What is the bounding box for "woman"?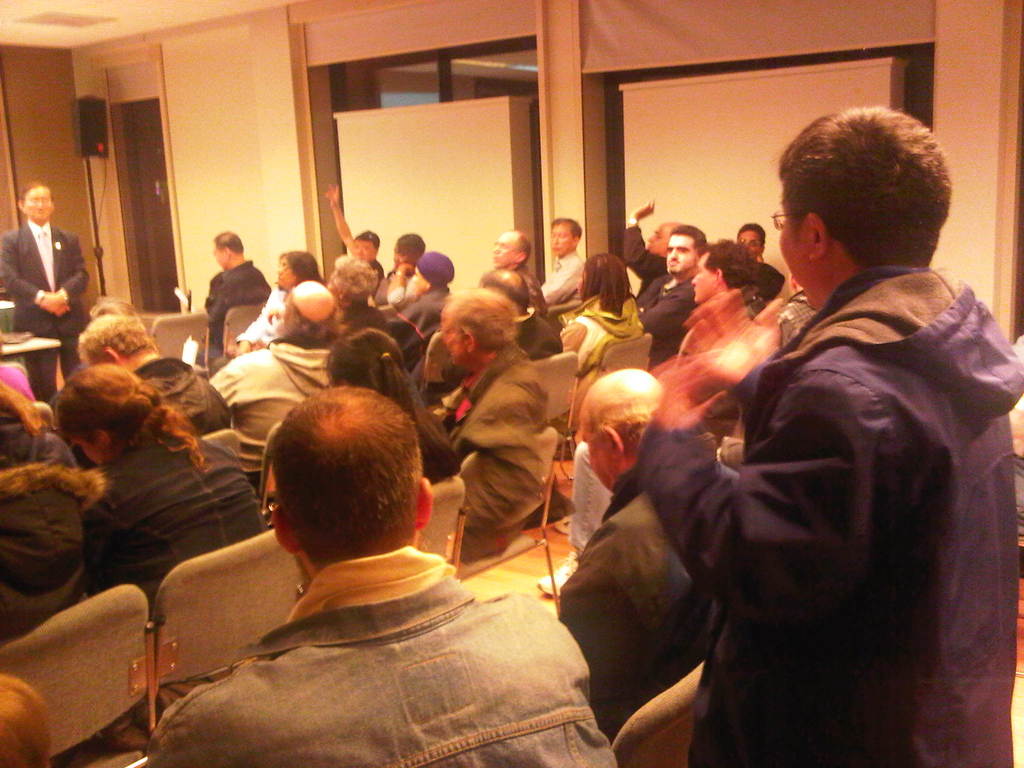
x1=551 y1=250 x2=642 y2=373.
